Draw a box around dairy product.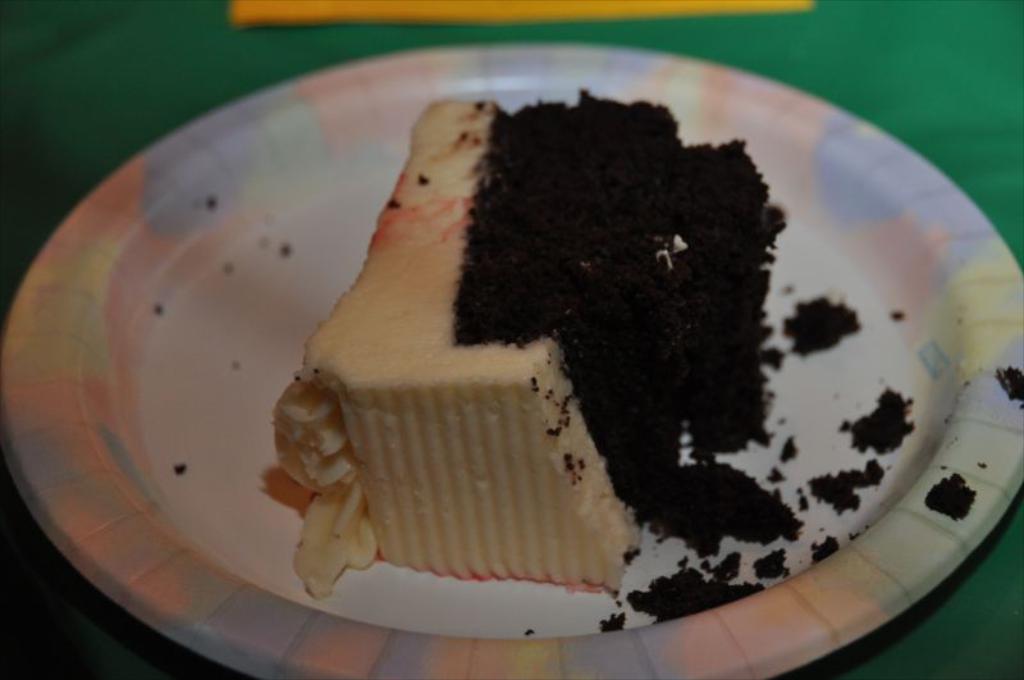
pyautogui.locateOnScreen(321, 99, 643, 606).
